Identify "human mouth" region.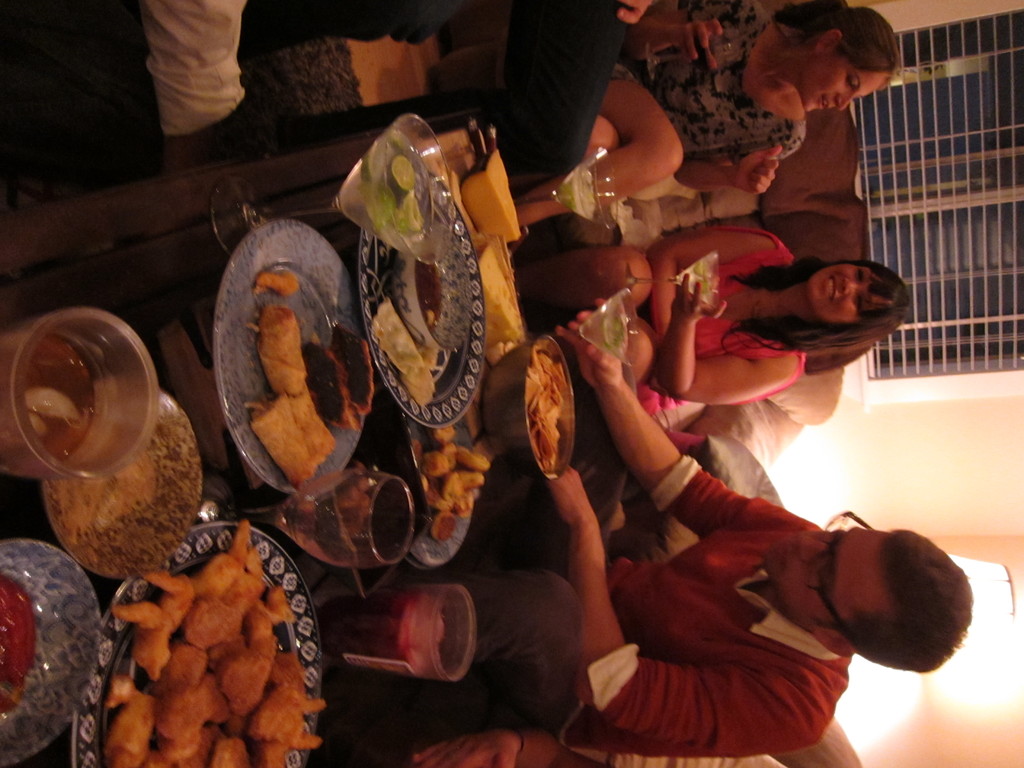
Region: bbox=[765, 538, 788, 576].
